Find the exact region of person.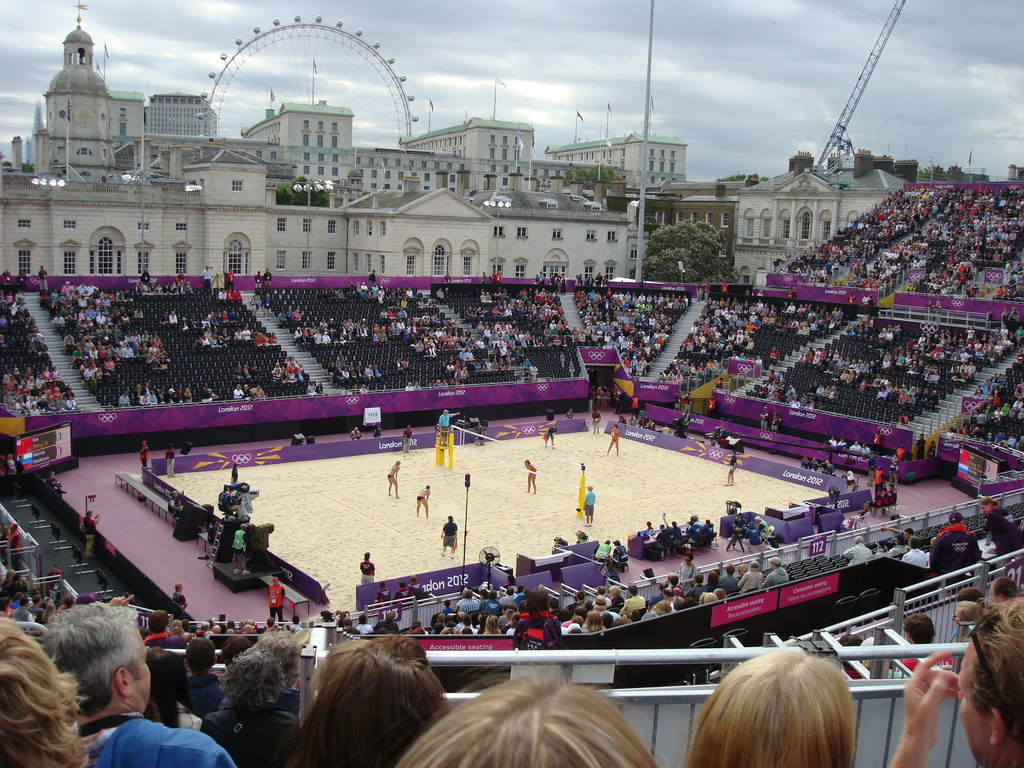
Exact region: rect(0, 454, 10, 472).
